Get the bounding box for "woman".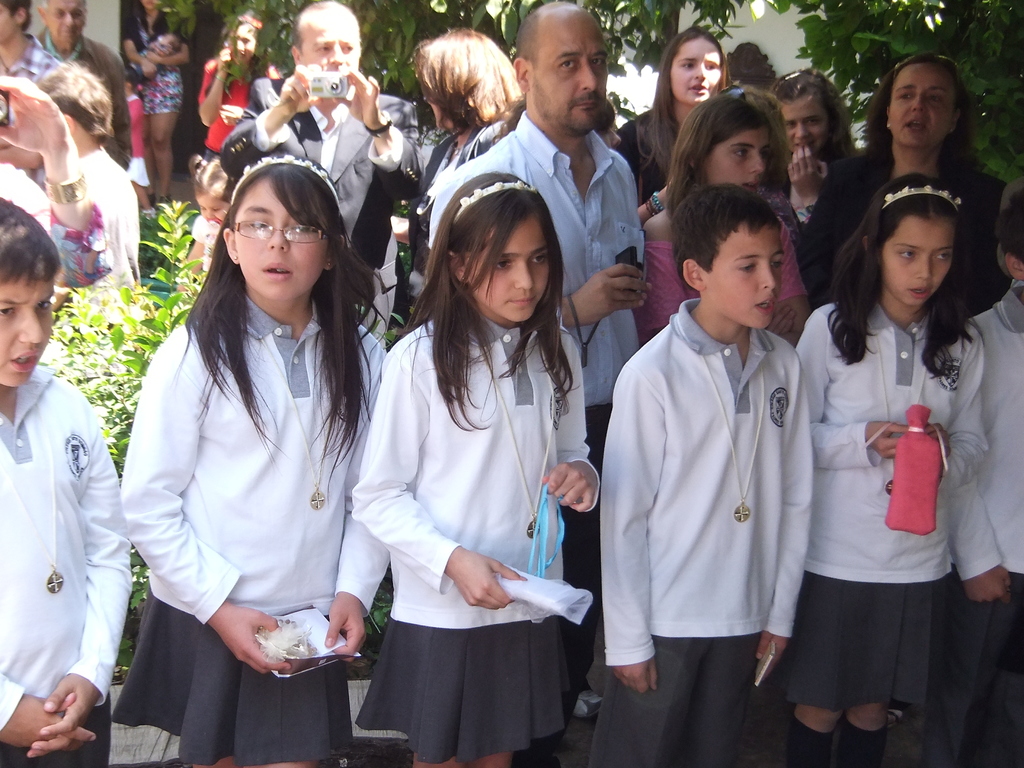
locate(191, 13, 278, 160).
